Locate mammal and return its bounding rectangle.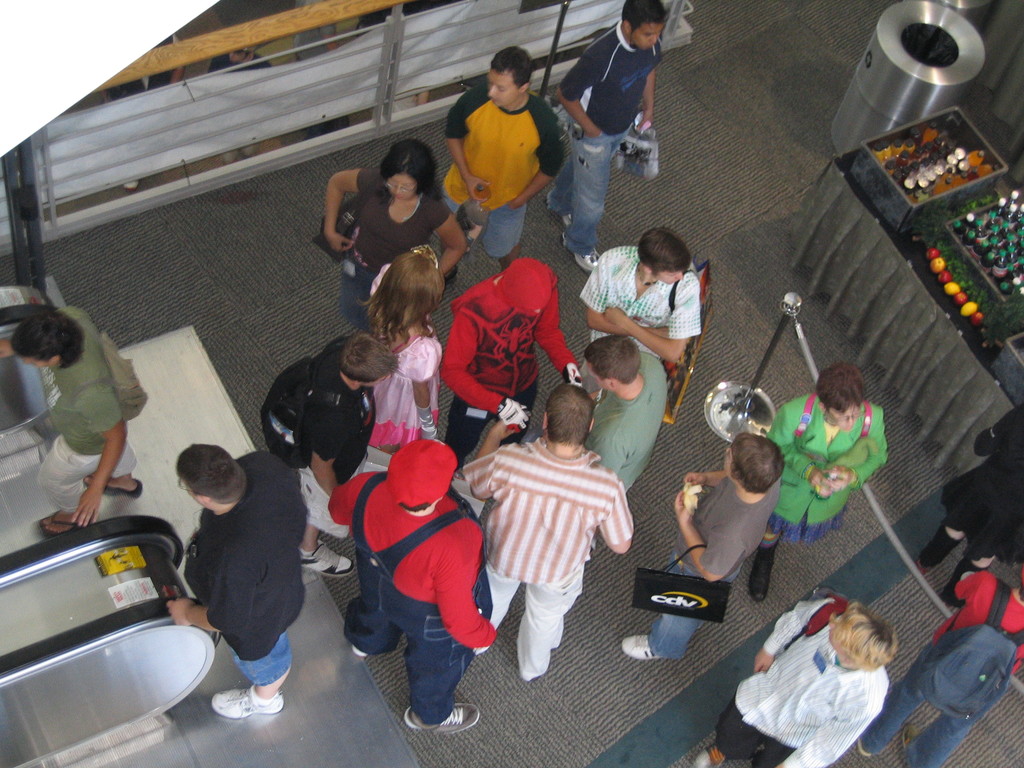
[left=577, top=225, right=702, bottom=395].
